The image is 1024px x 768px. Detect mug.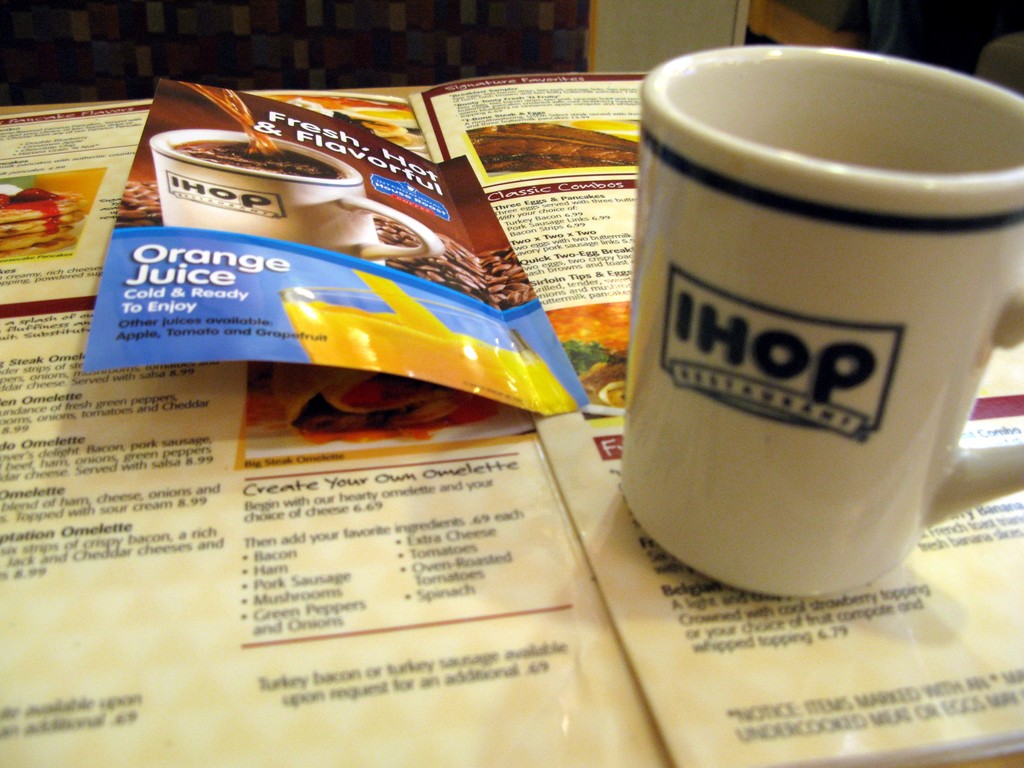
Detection: bbox(148, 130, 444, 264).
